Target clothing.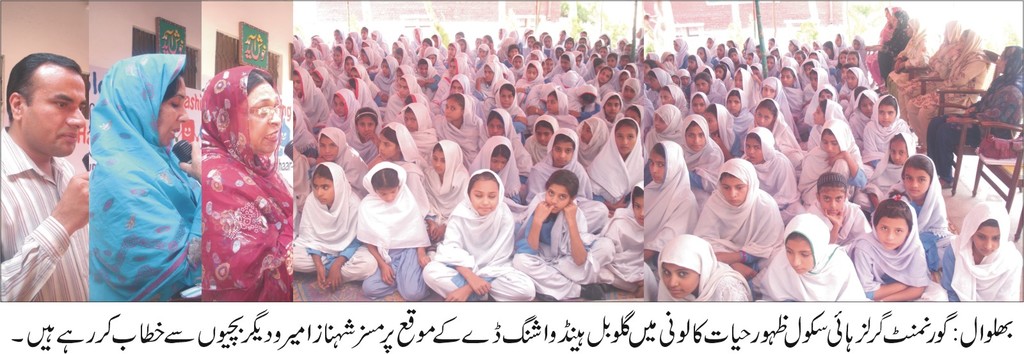
Target region: rect(659, 45, 675, 70).
